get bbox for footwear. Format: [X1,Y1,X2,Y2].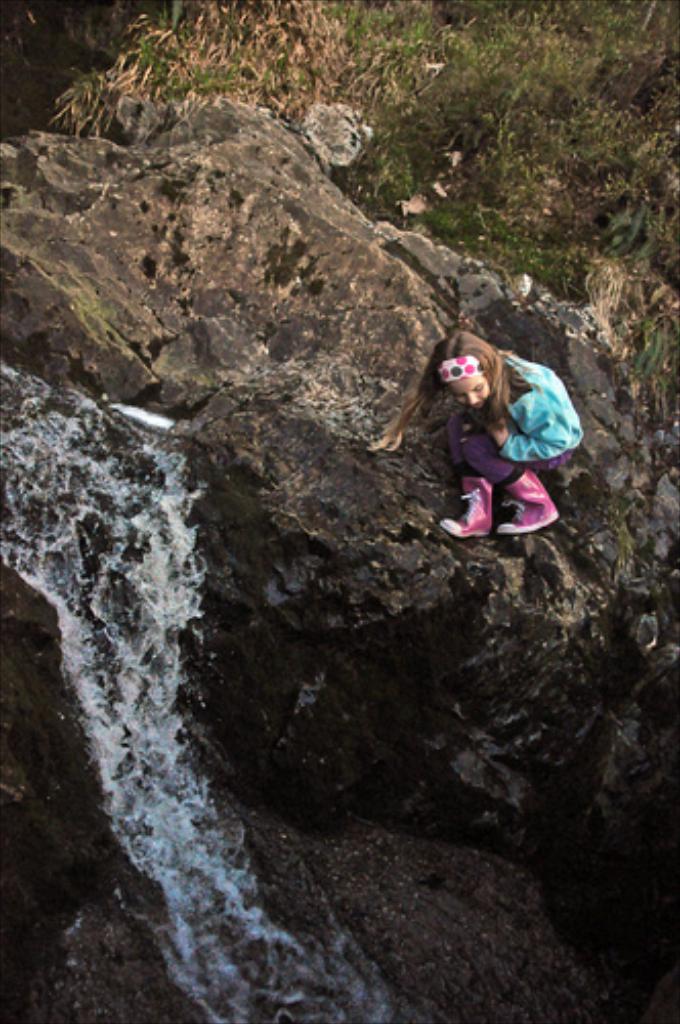
[438,475,494,535].
